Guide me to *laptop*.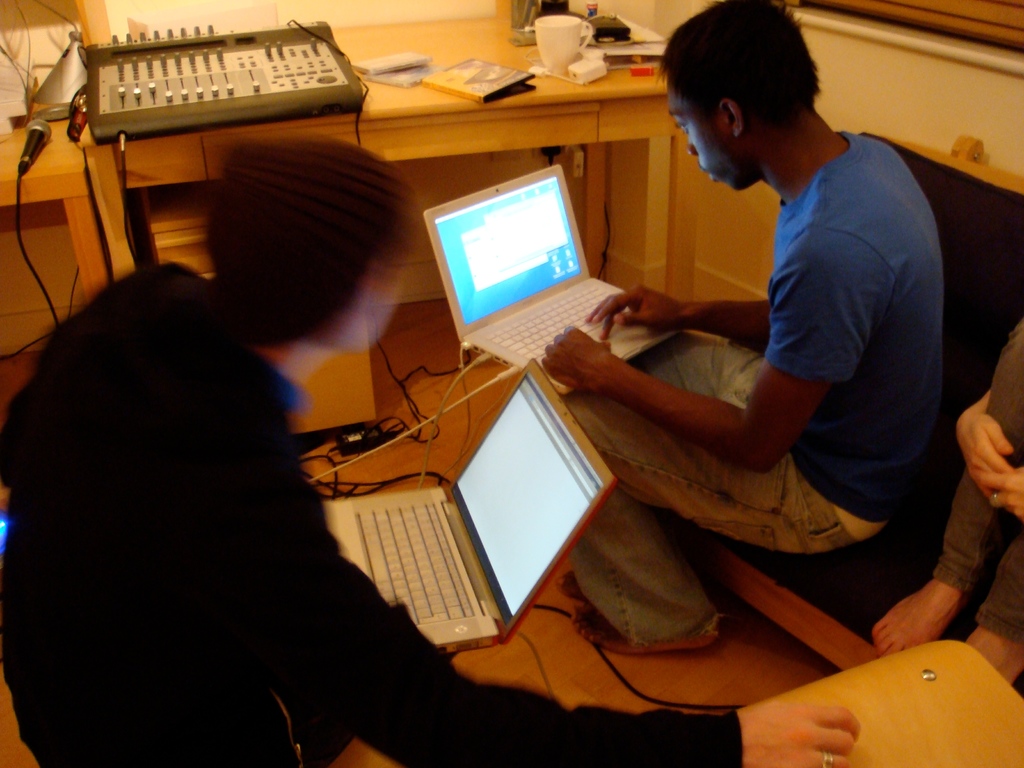
Guidance: x1=420 y1=150 x2=634 y2=369.
